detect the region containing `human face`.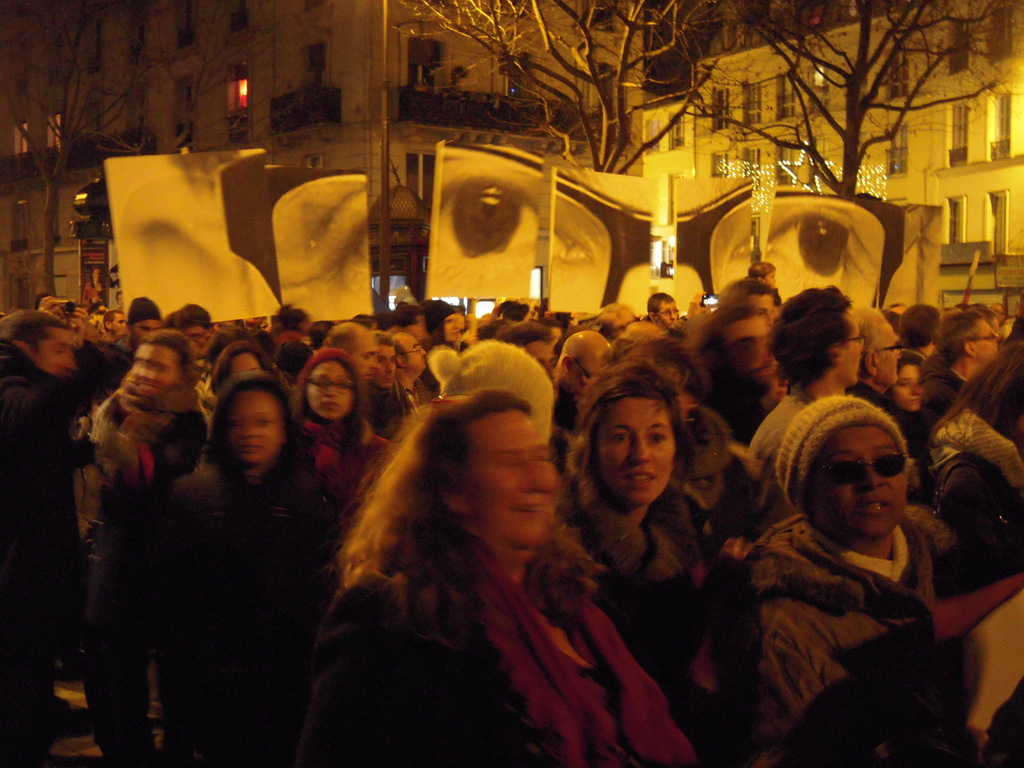
(111, 312, 128, 326).
